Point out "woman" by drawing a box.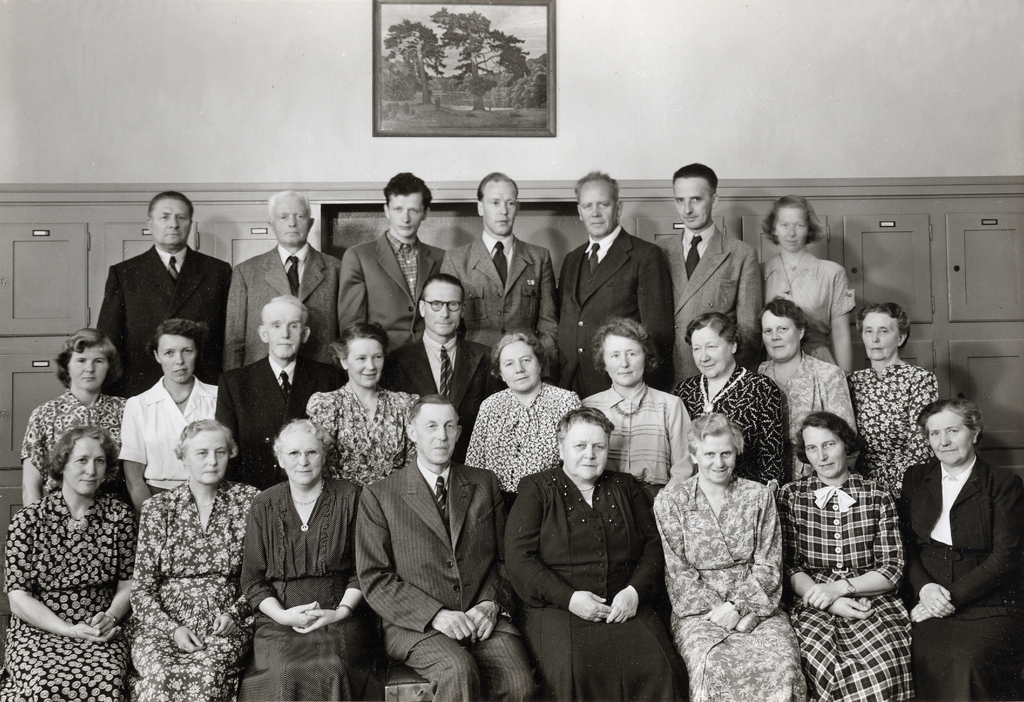
crop(19, 332, 121, 505).
